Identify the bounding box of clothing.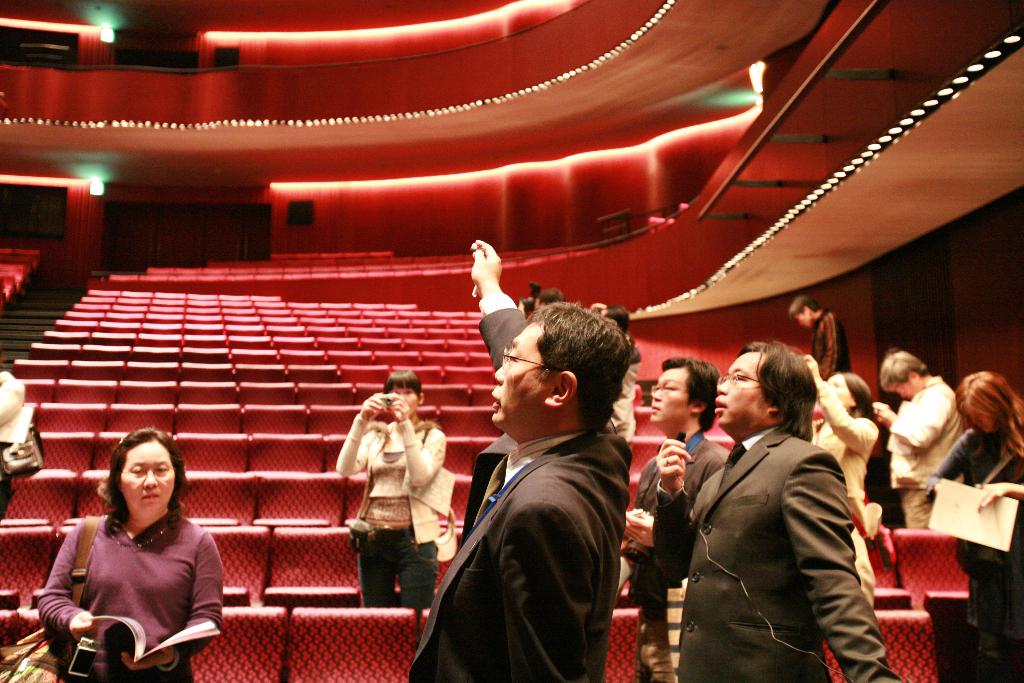
358:533:437:605.
